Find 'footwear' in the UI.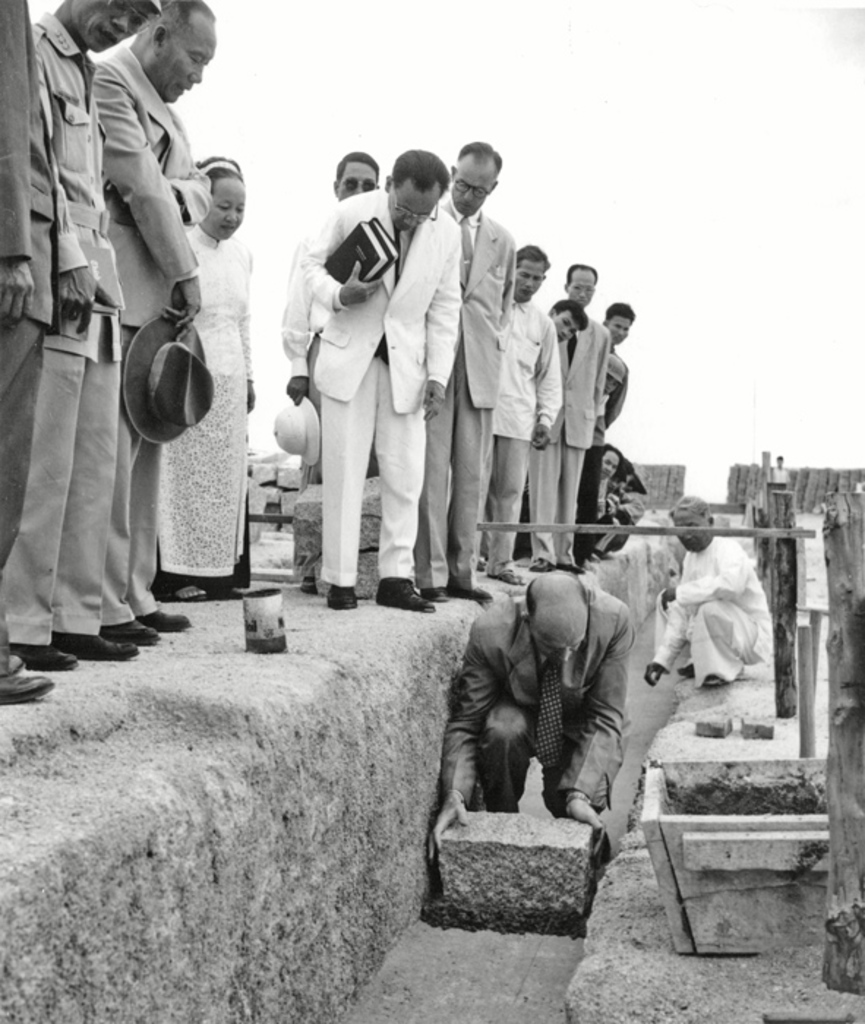
UI element at box(326, 585, 353, 613).
